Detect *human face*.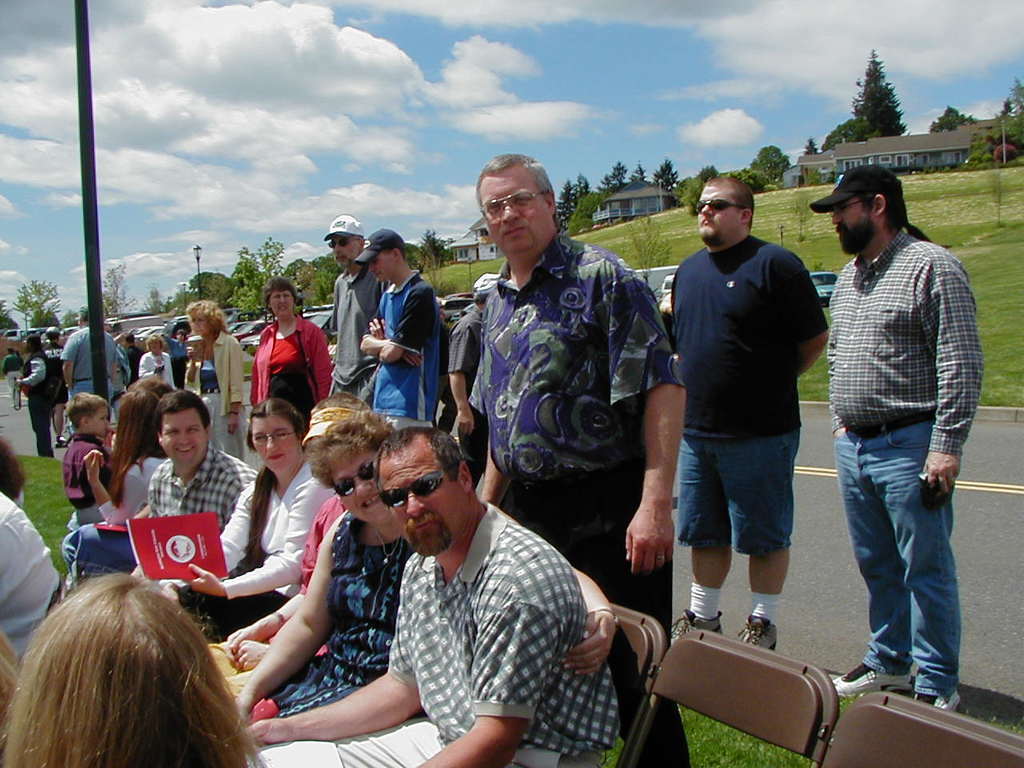
Detected at (x1=370, y1=252, x2=394, y2=280).
